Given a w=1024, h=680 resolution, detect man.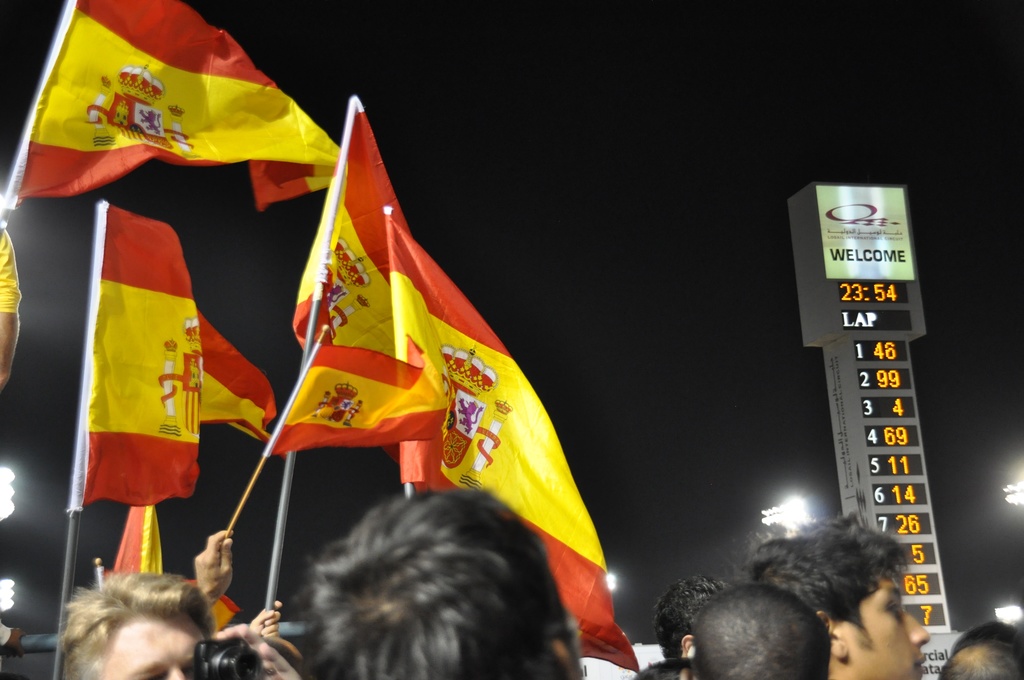
<box>690,585,829,679</box>.
